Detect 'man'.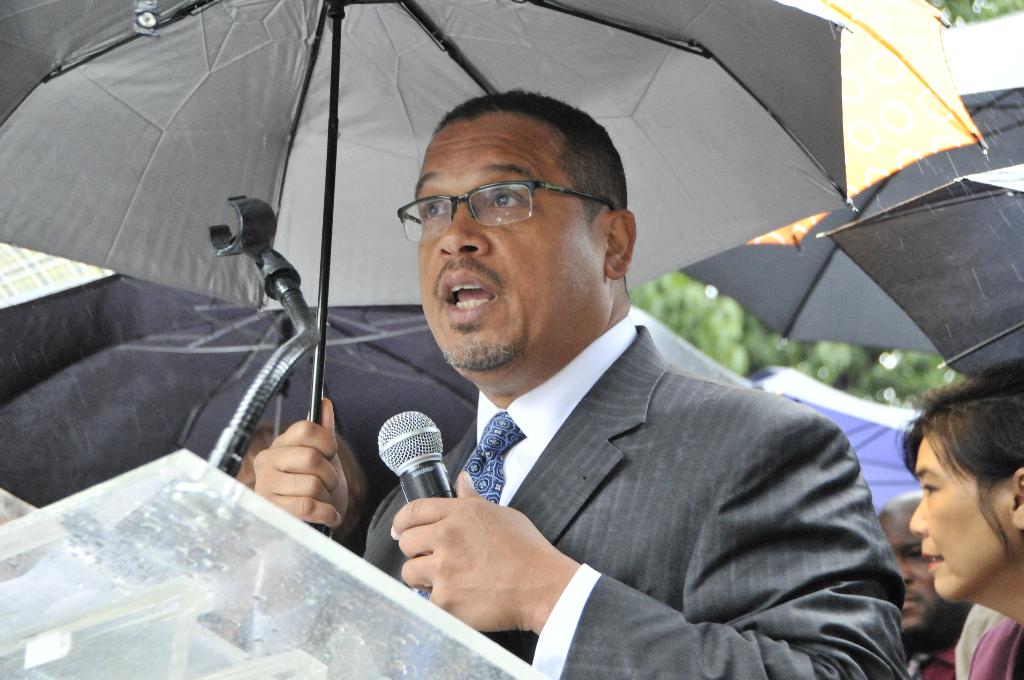
Detected at locate(881, 491, 970, 679).
